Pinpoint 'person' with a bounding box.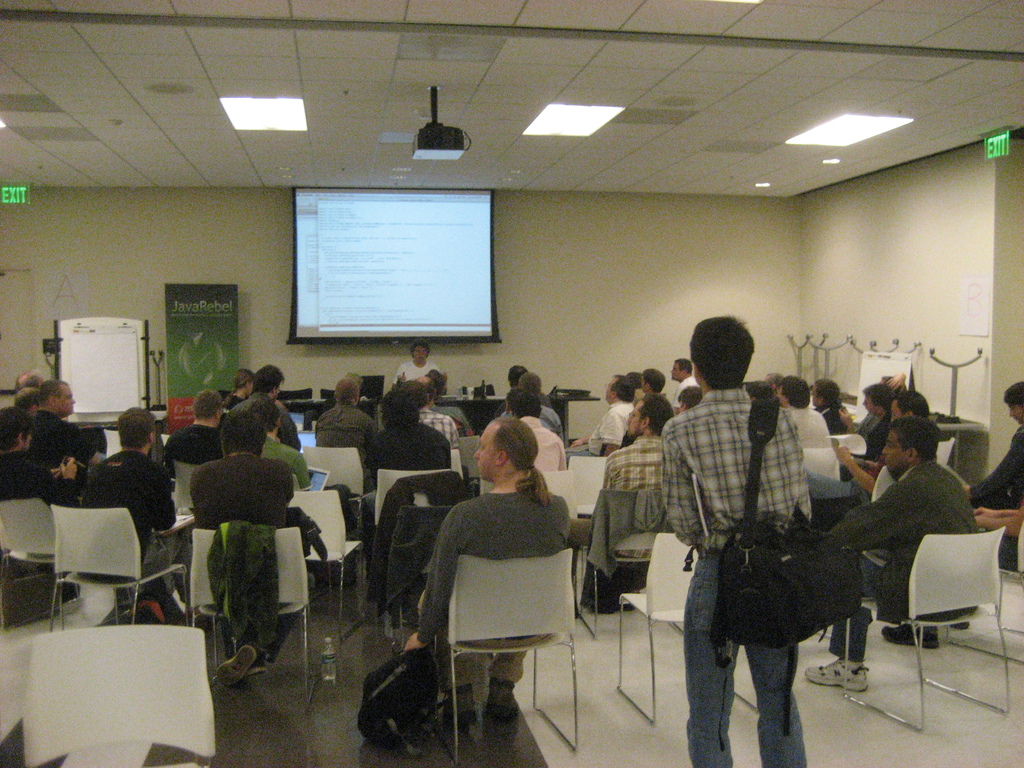
[817,362,856,430].
